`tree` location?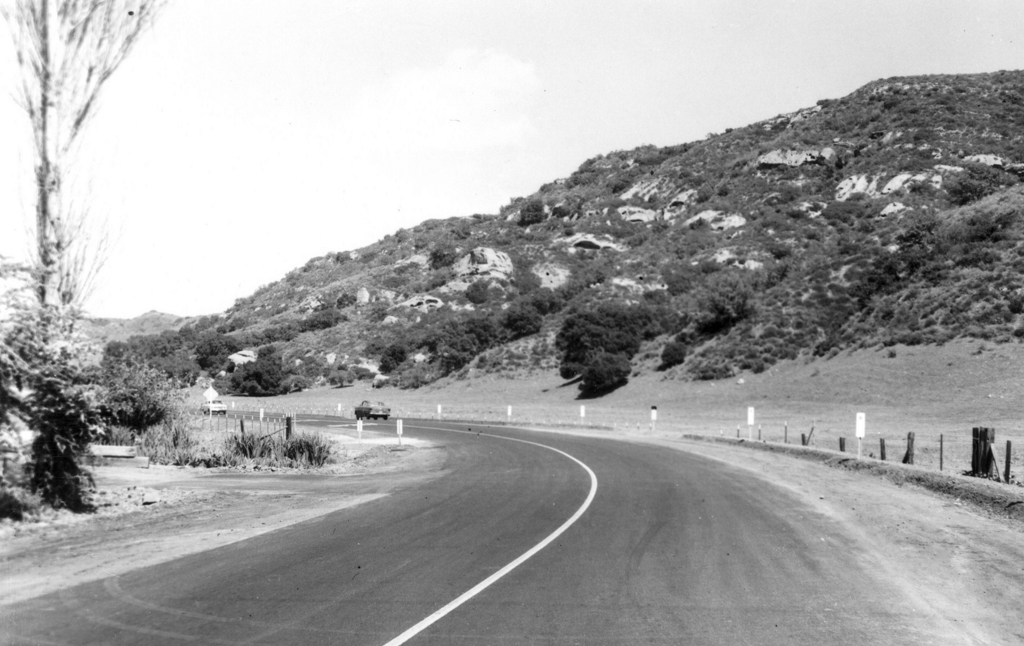
{"x1": 131, "y1": 333, "x2": 169, "y2": 358}
